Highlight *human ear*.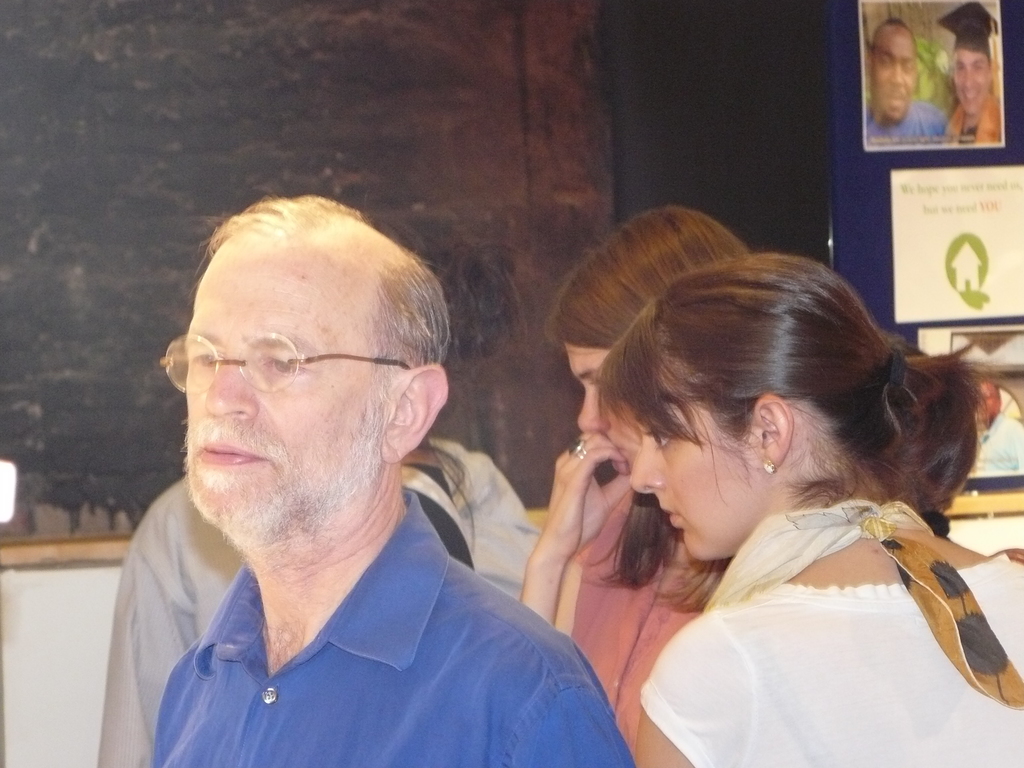
Highlighted region: {"left": 375, "top": 364, "right": 448, "bottom": 460}.
